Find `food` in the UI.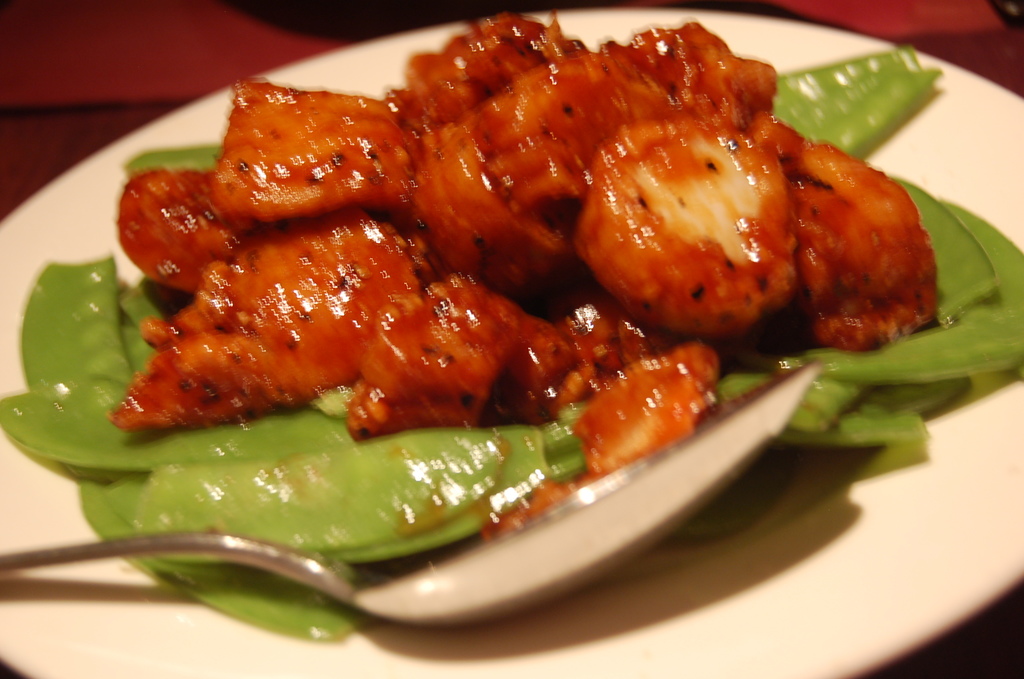
UI element at l=100, t=31, r=931, b=574.
